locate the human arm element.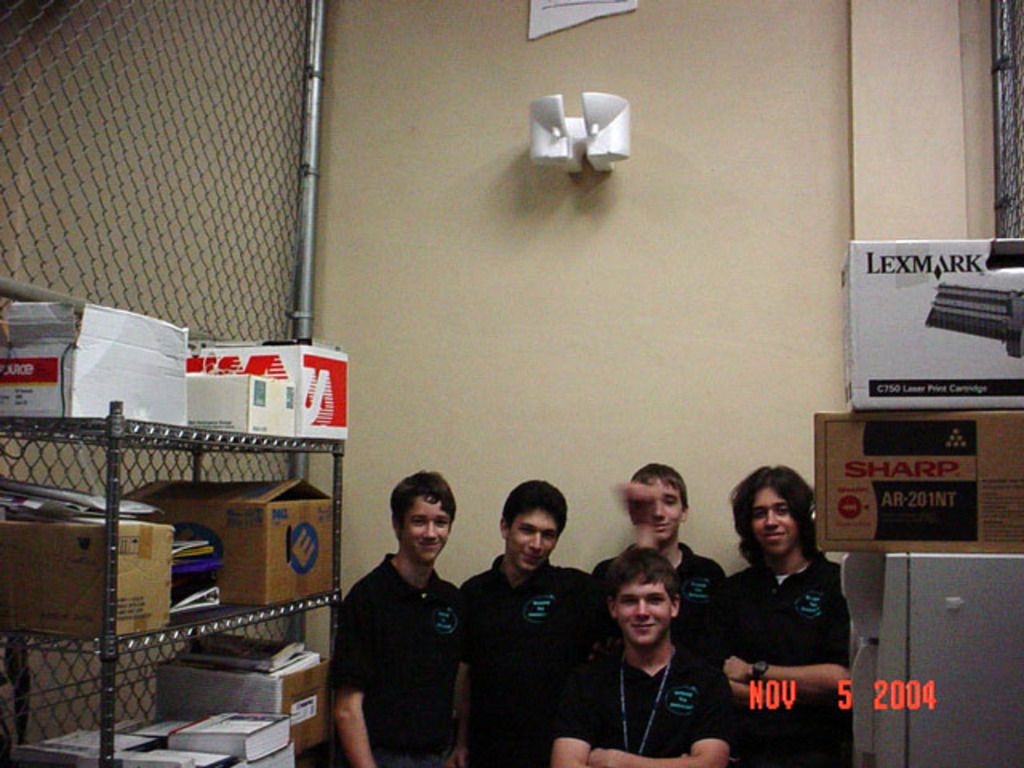
Element bbox: (715, 581, 816, 706).
